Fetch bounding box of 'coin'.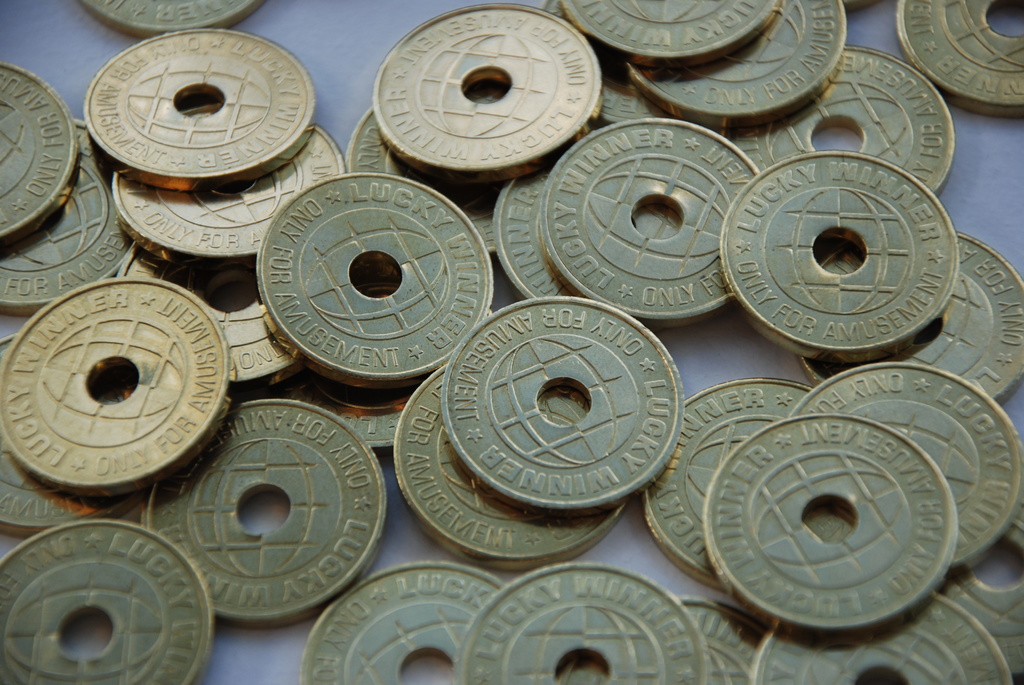
Bbox: region(374, 3, 605, 185).
